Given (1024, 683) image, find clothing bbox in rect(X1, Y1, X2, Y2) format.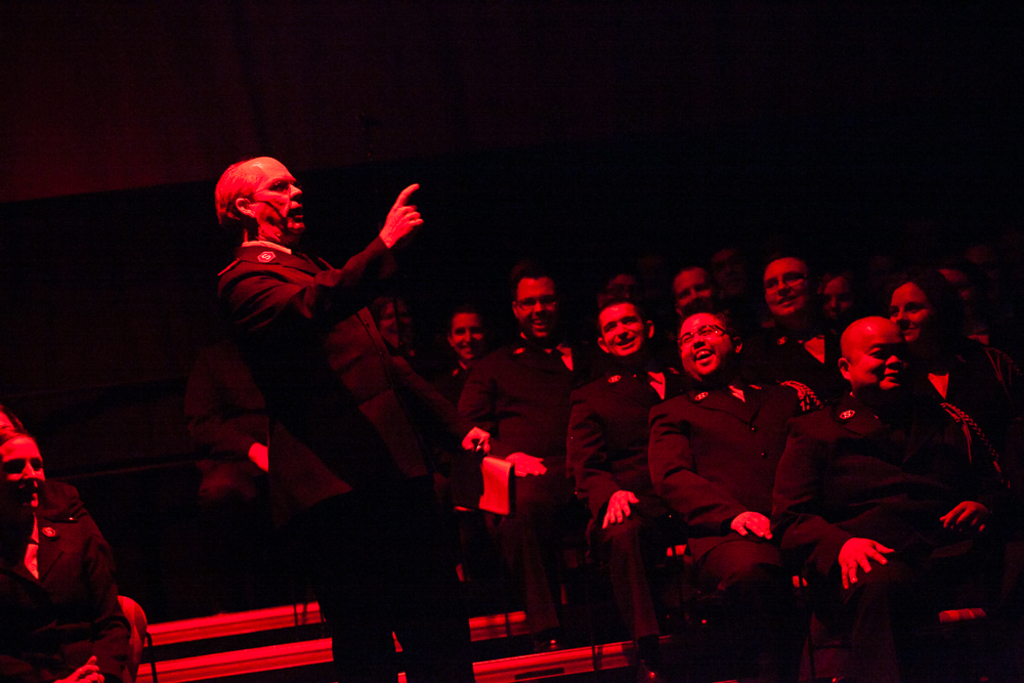
rect(0, 510, 129, 682).
